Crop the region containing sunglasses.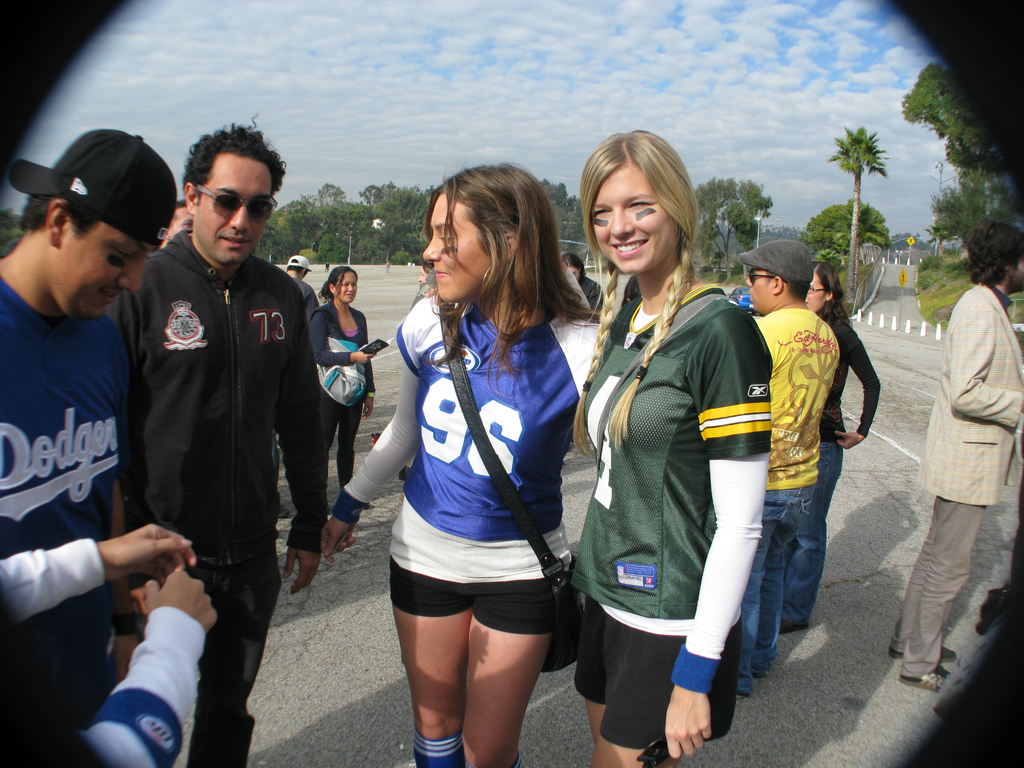
Crop region: region(748, 269, 785, 283).
